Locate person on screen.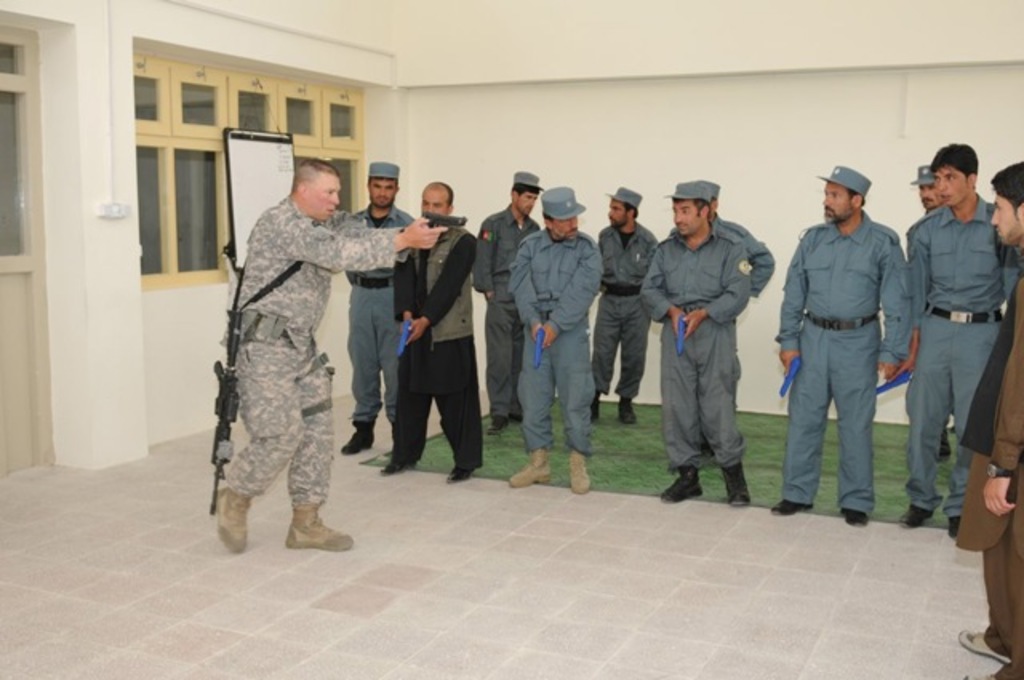
On screen at [373,181,480,482].
